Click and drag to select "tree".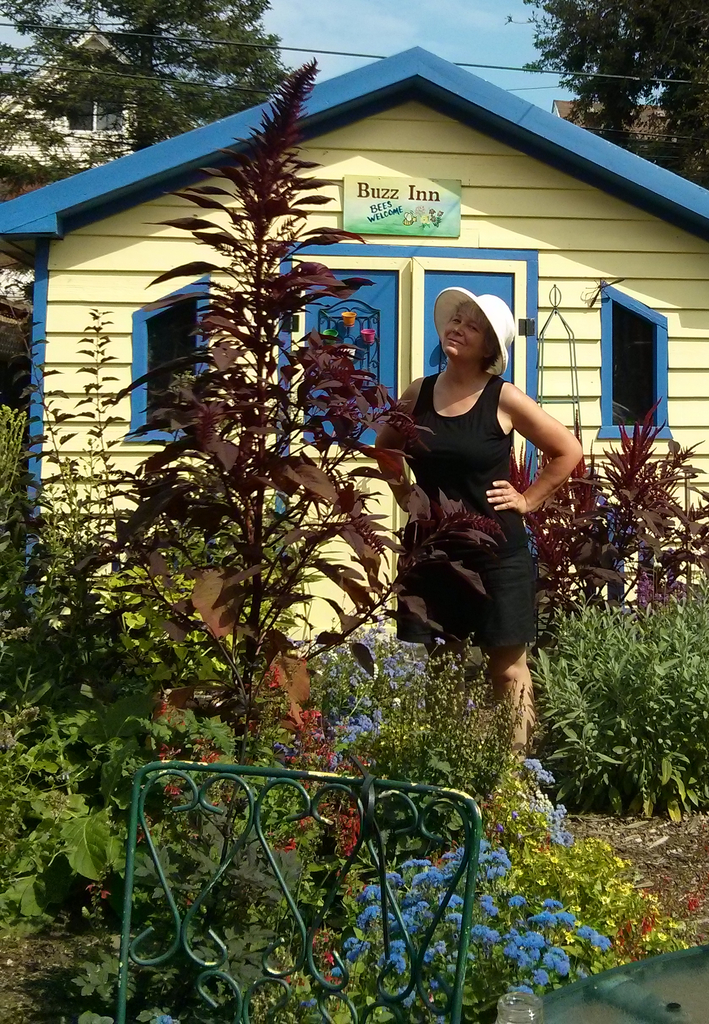
Selection: bbox(510, 0, 708, 195).
